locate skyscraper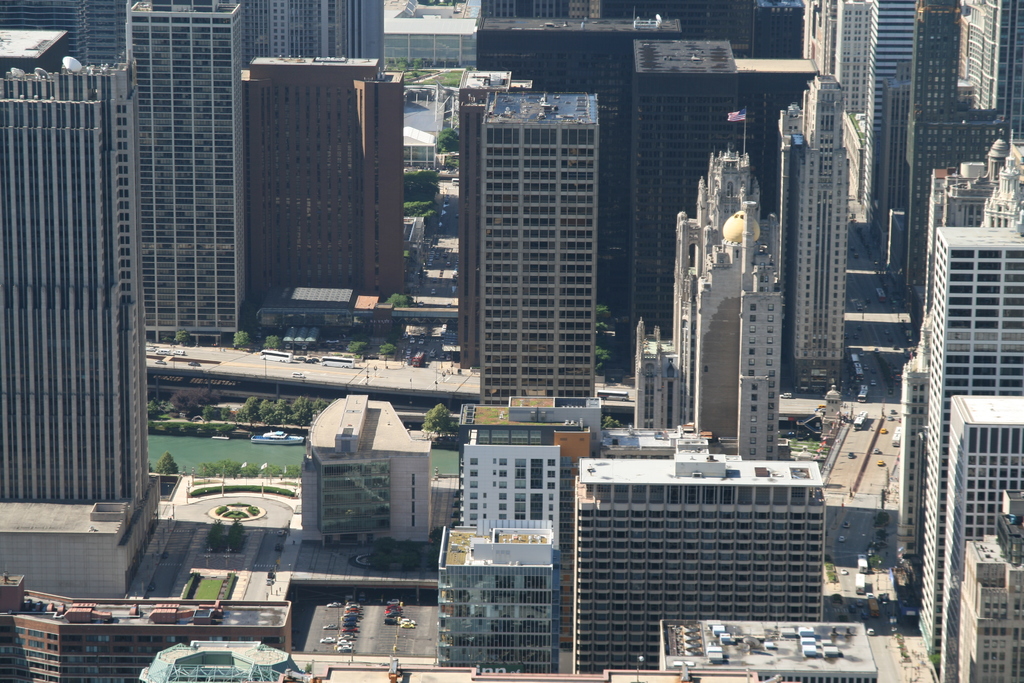
pyautogui.locateOnScreen(434, 53, 635, 418)
